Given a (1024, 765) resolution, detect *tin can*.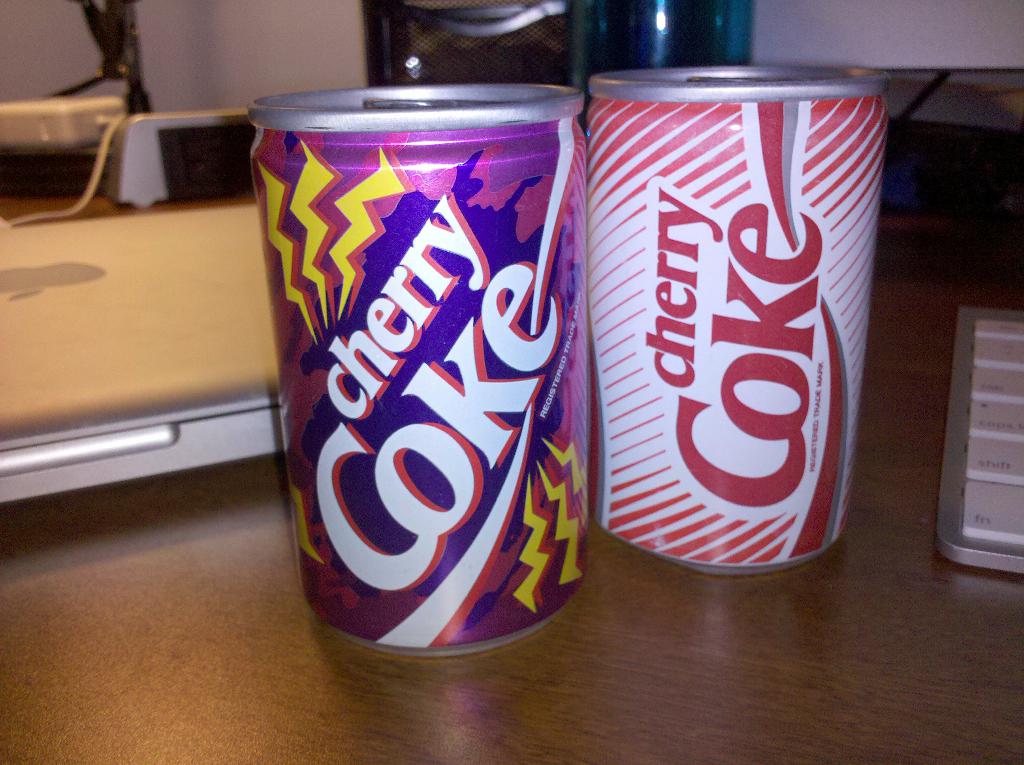
bbox=[252, 86, 589, 657].
